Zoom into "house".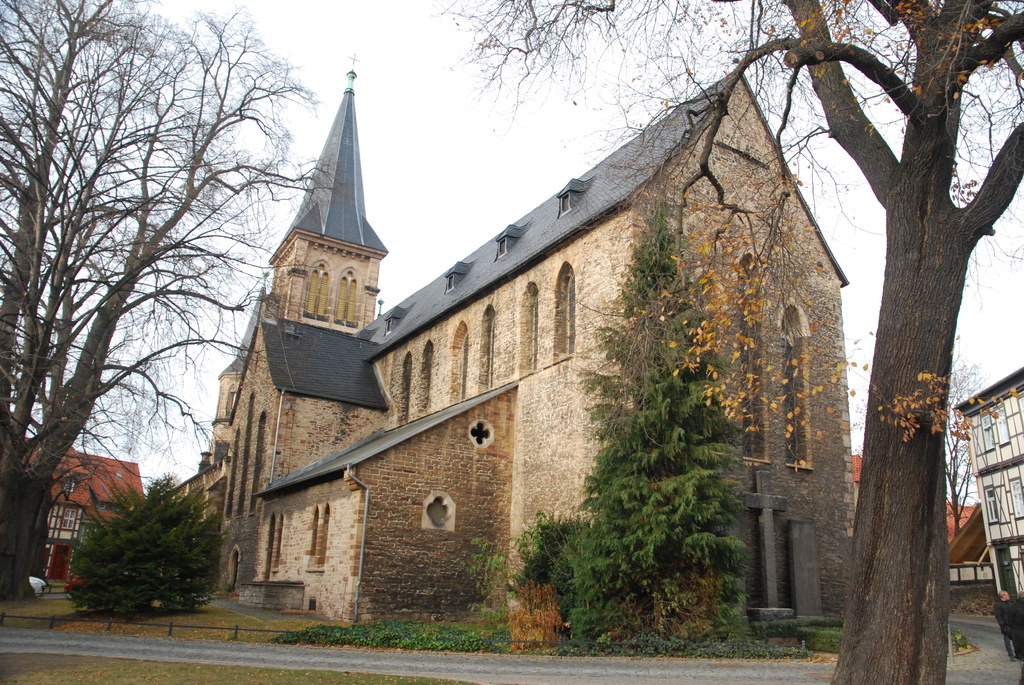
Zoom target: bbox=[132, 51, 907, 668].
